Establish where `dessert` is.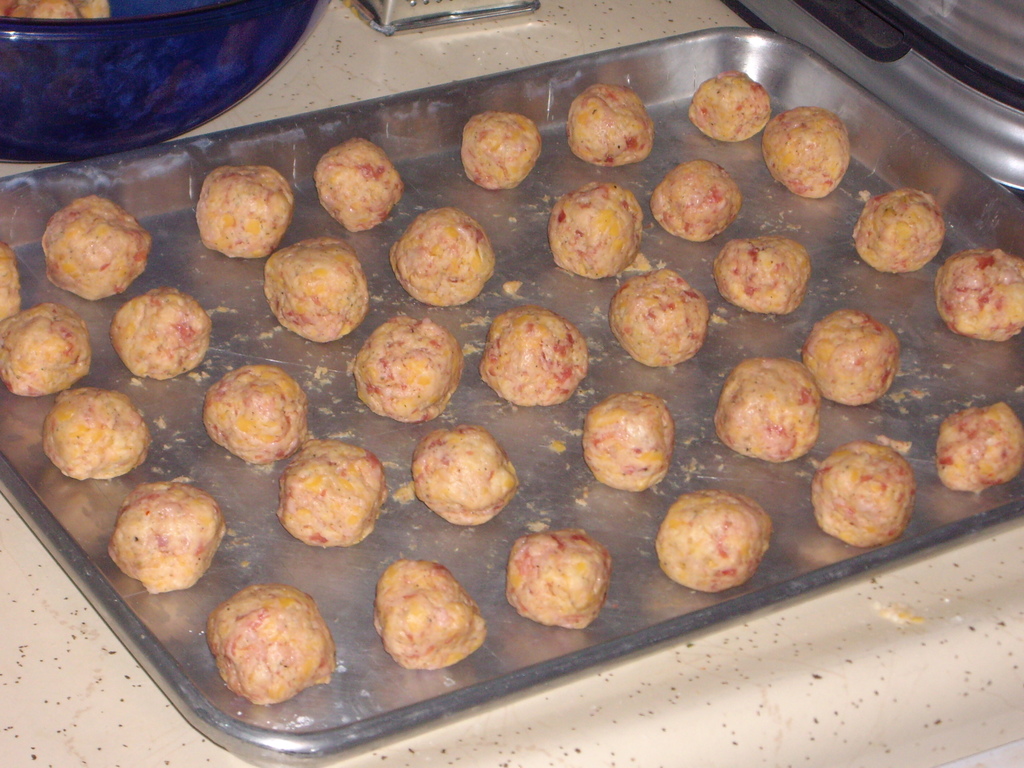
Established at detection(275, 438, 390, 548).
